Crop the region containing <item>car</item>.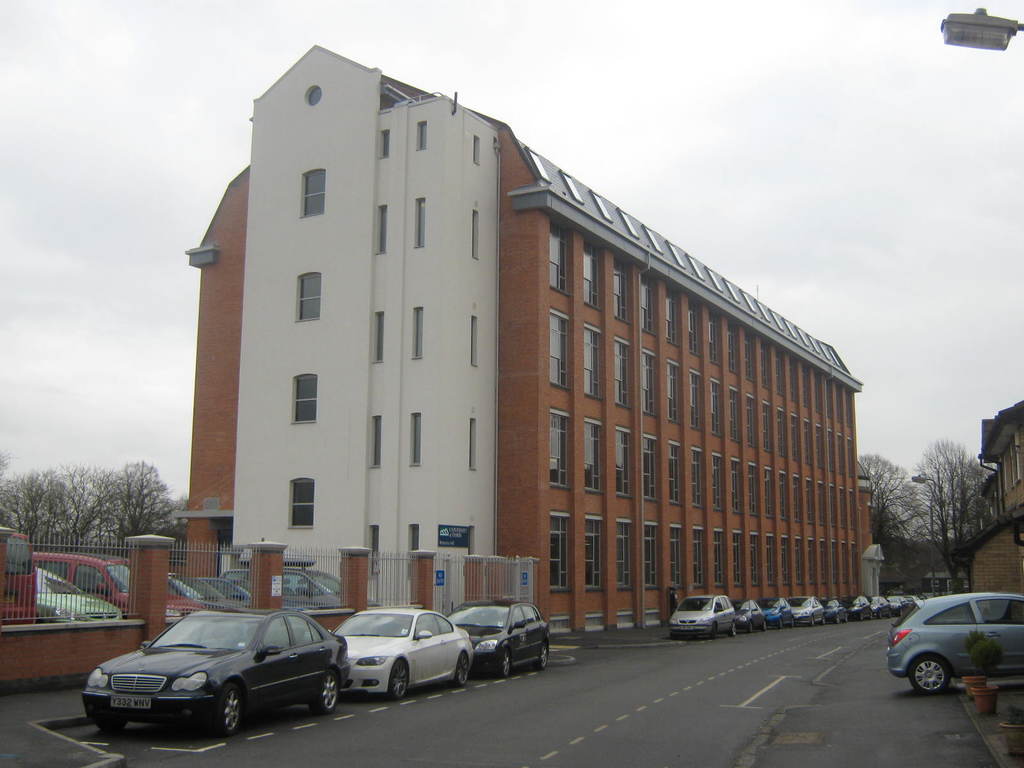
Crop region: 76:602:345:746.
